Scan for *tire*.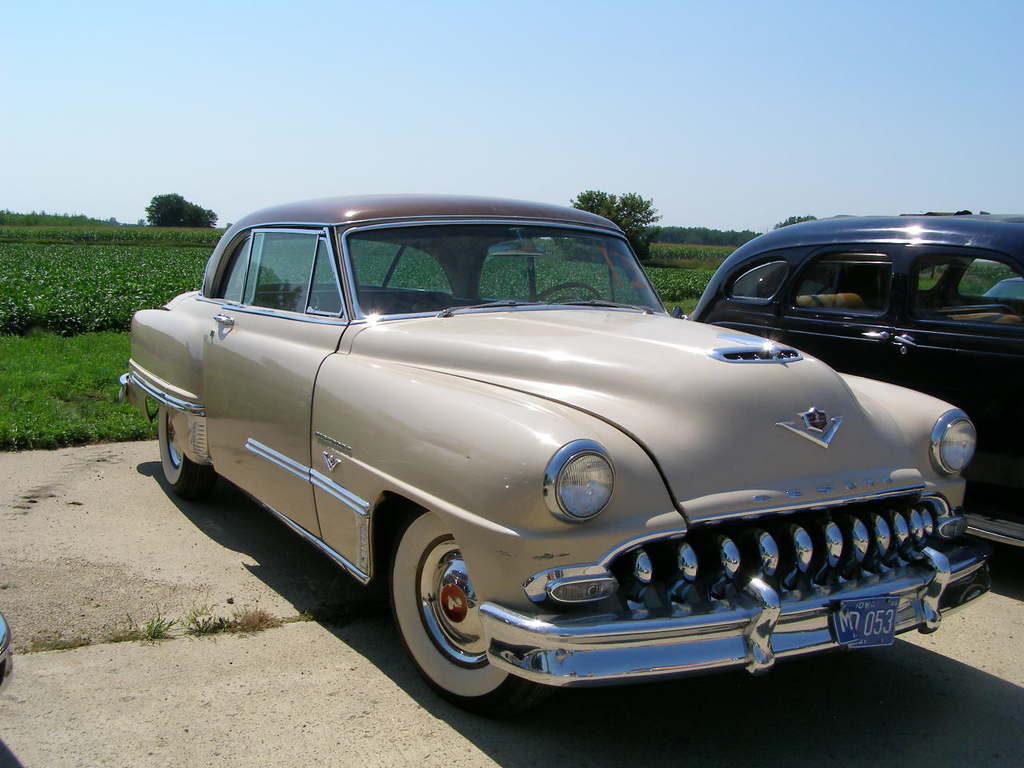
Scan result: bbox=(158, 404, 214, 498).
